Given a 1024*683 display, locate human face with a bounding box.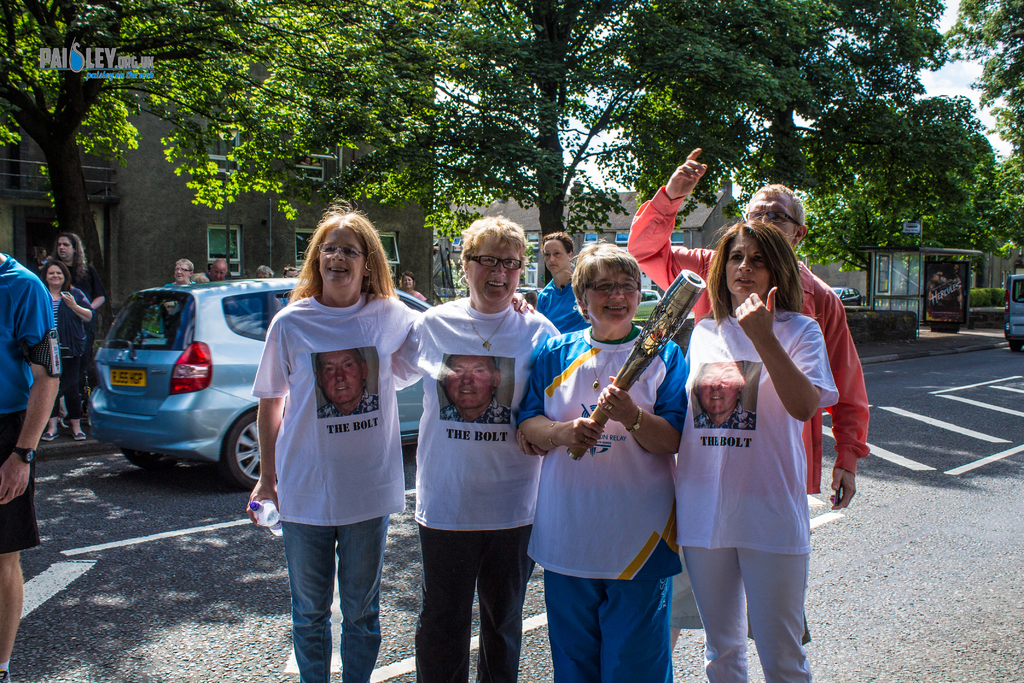
Located: (445,355,493,410).
